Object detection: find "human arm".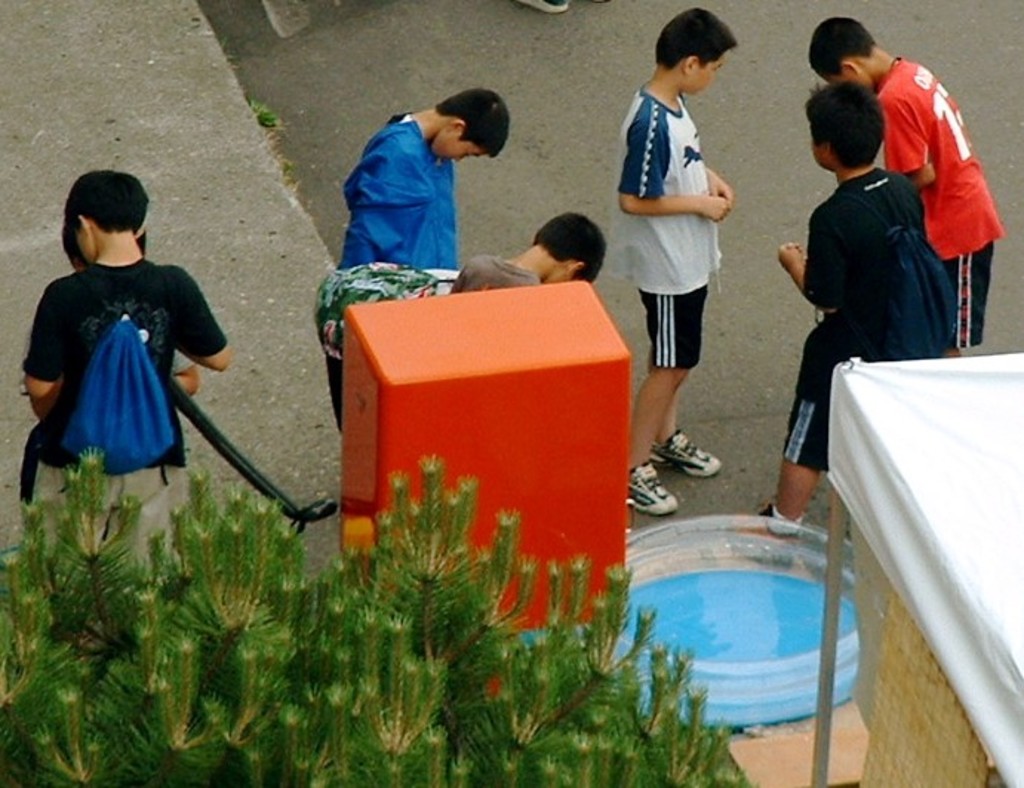
select_region(170, 258, 233, 376).
